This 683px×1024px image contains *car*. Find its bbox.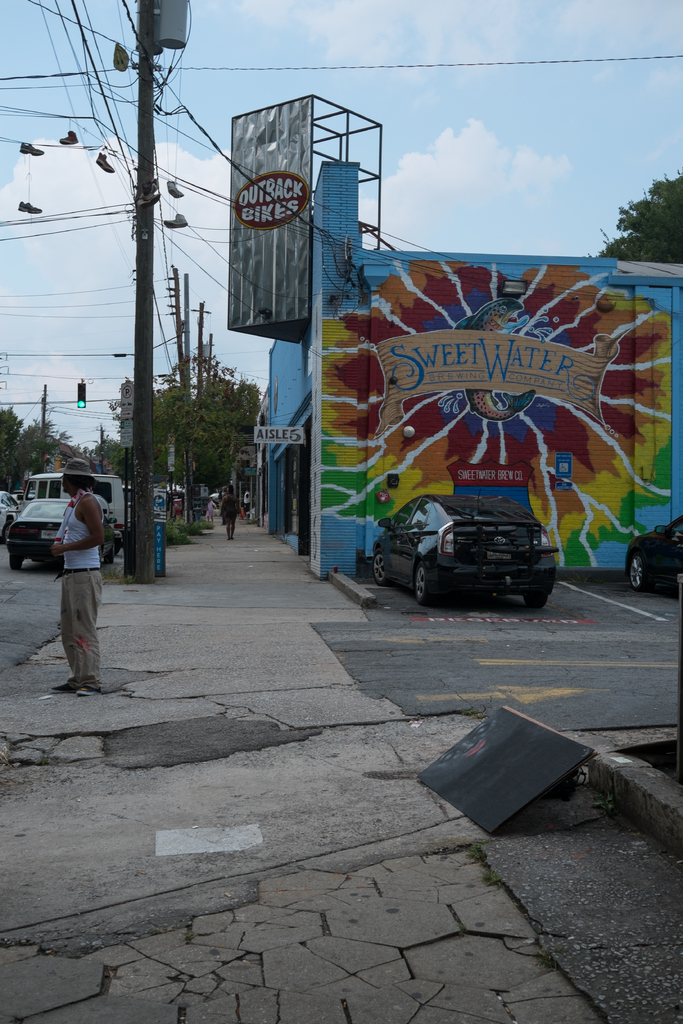
(left=28, top=491, right=35, bottom=500).
